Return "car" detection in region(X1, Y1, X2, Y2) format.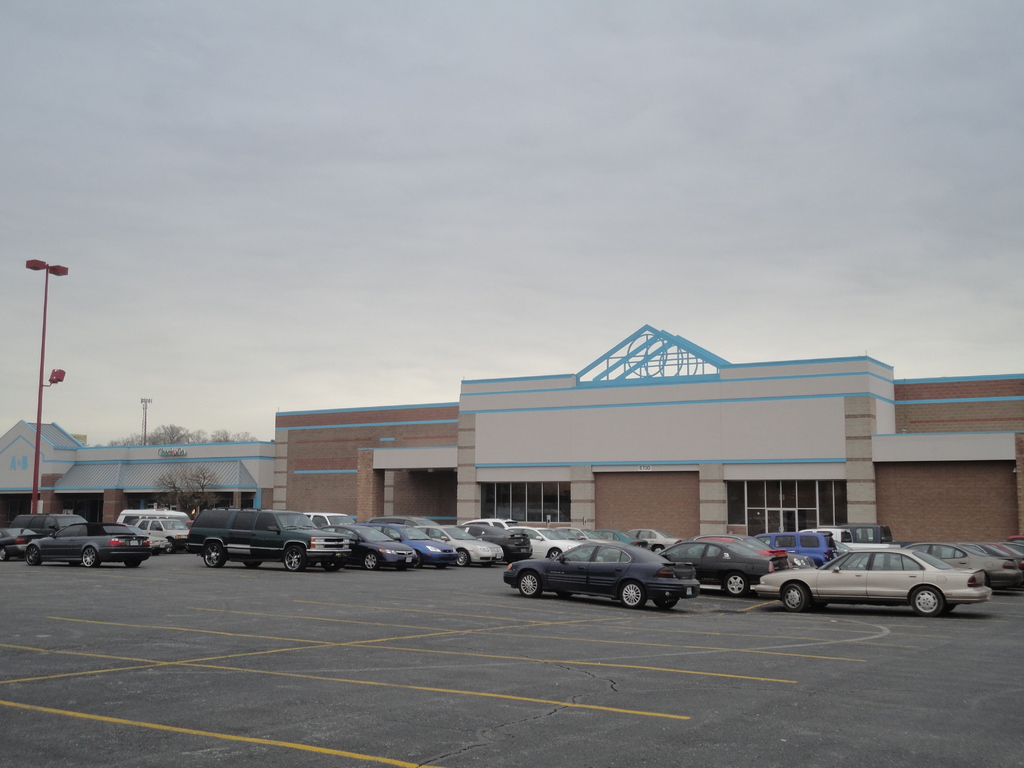
region(127, 524, 169, 551).
